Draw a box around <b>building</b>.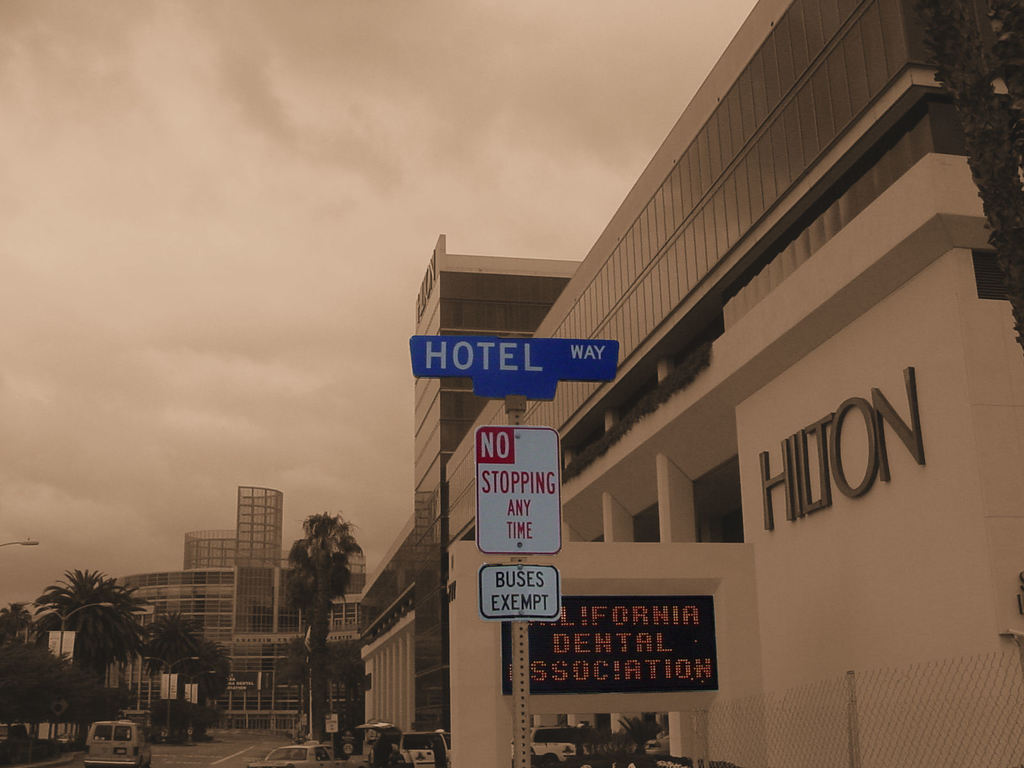
{"left": 96, "top": 484, "right": 369, "bottom": 733}.
